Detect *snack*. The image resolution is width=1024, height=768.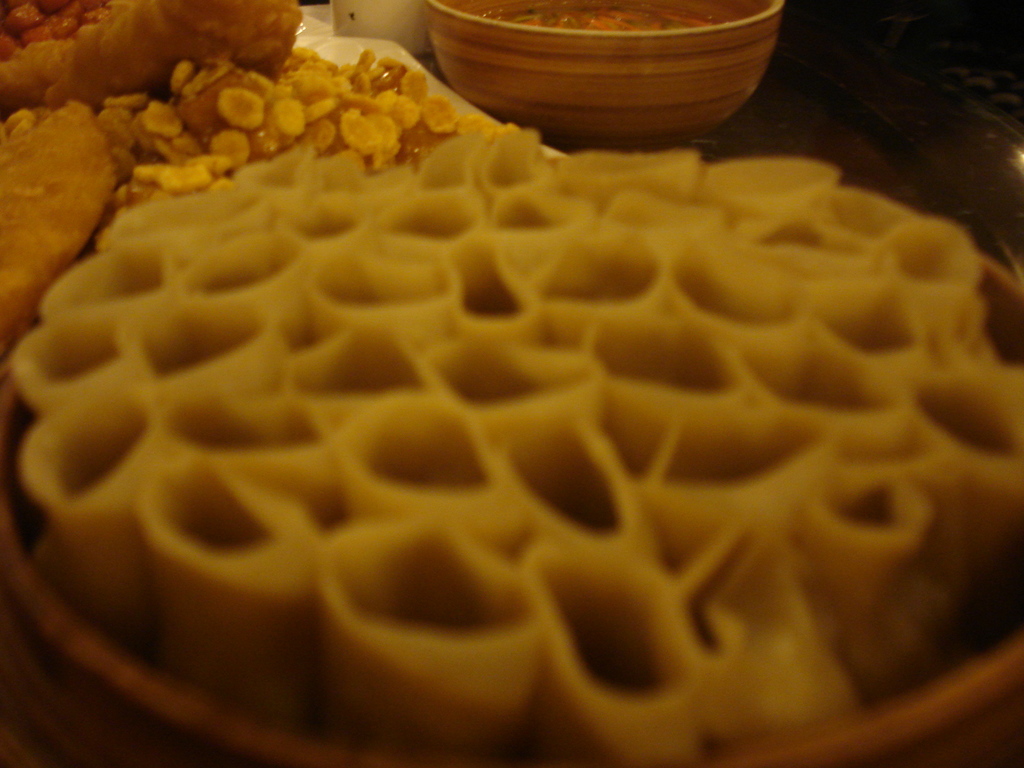
38 129 1021 744.
